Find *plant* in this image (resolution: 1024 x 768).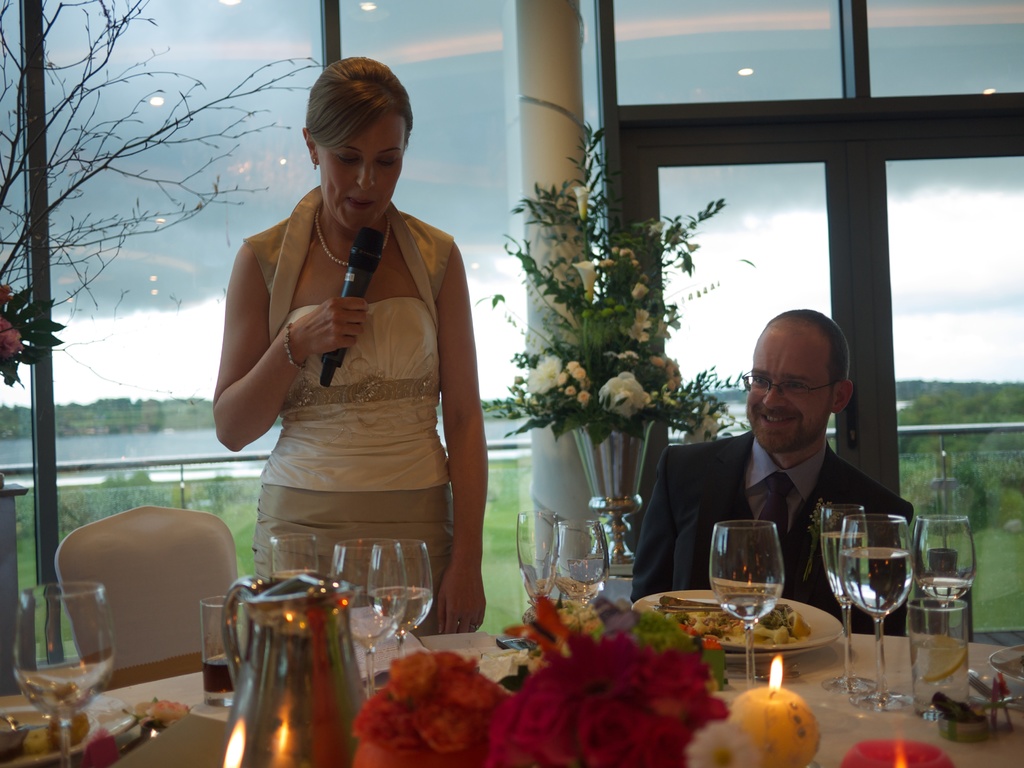
pyautogui.locateOnScreen(495, 139, 708, 542).
